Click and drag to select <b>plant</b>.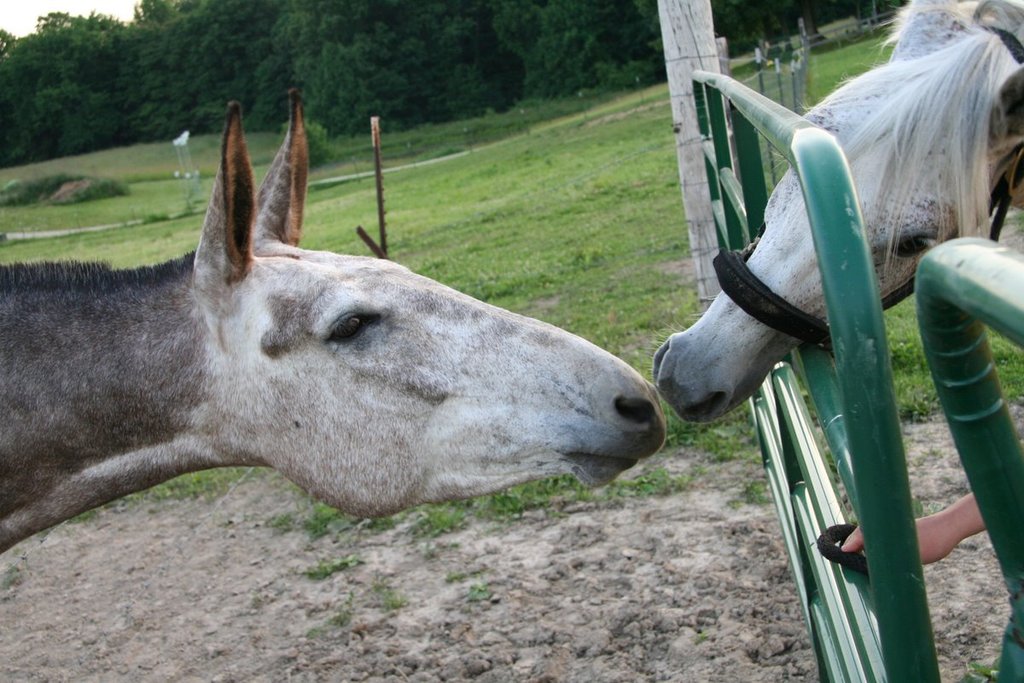
Selection: 271/511/299/536.
